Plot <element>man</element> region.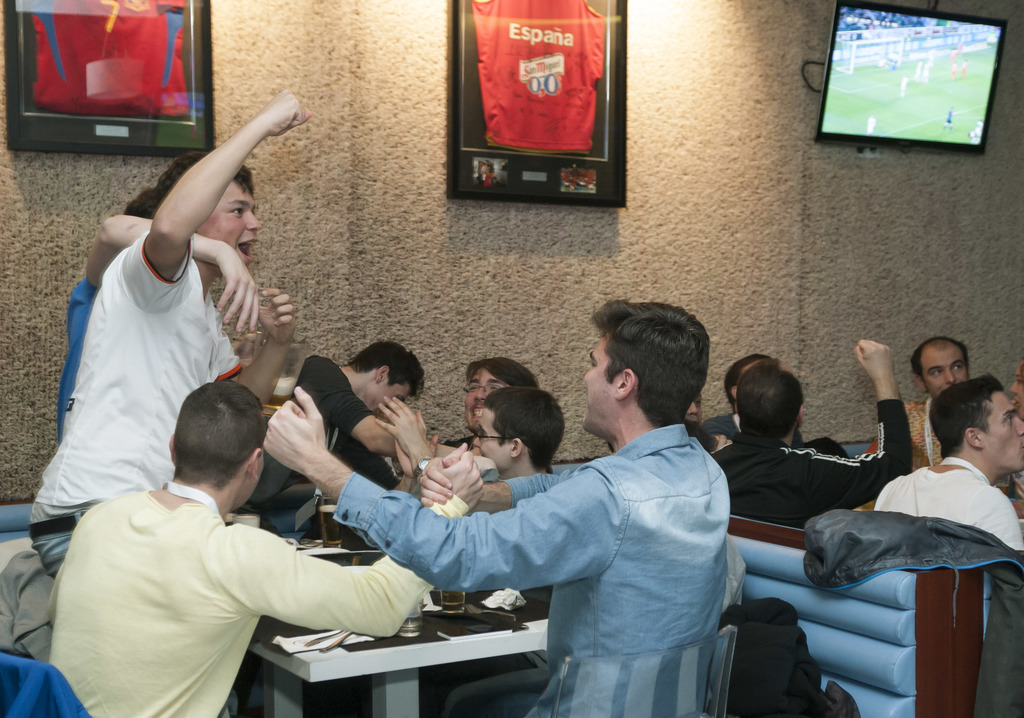
Plotted at 258:296:742:717.
